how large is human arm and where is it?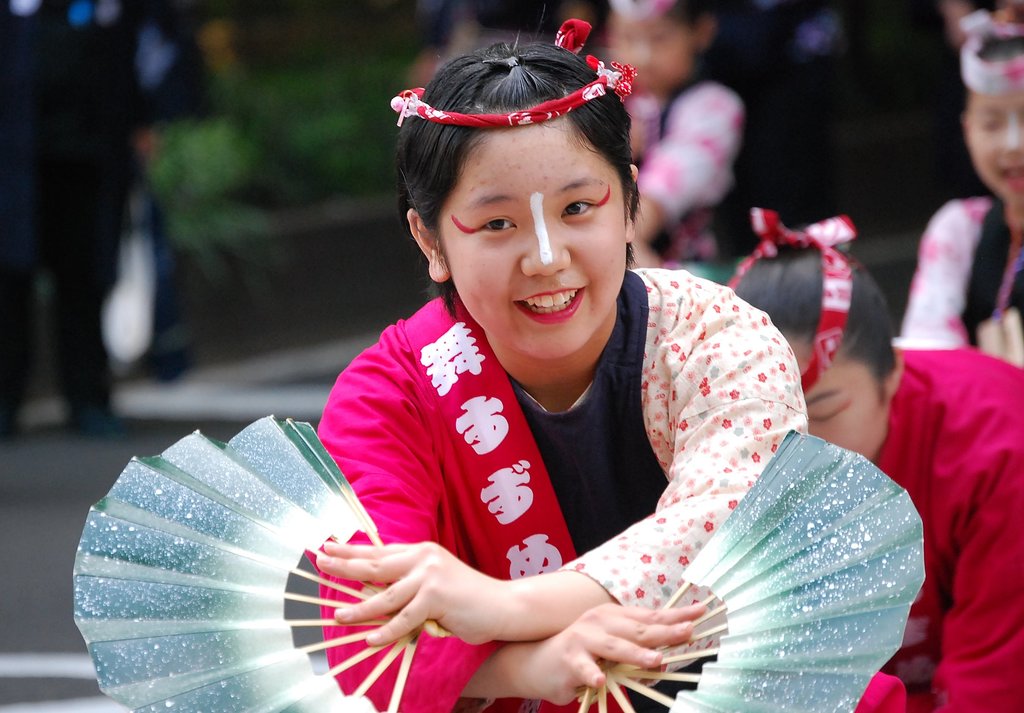
Bounding box: box=[900, 200, 968, 347].
